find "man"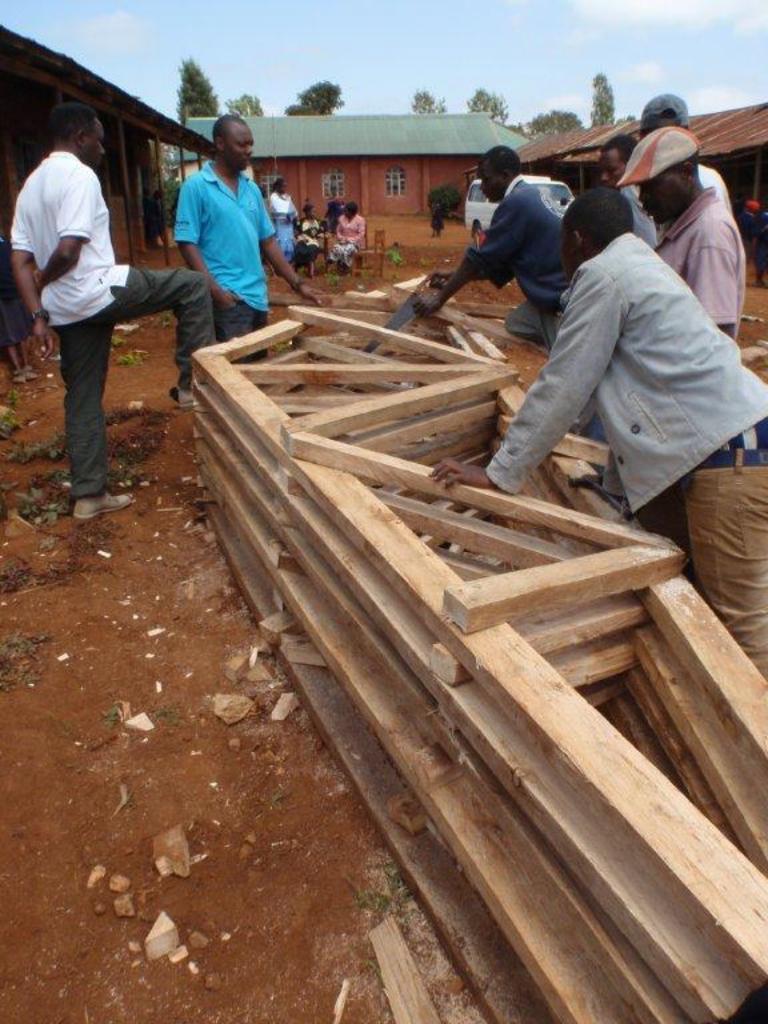
[425, 187, 767, 673]
